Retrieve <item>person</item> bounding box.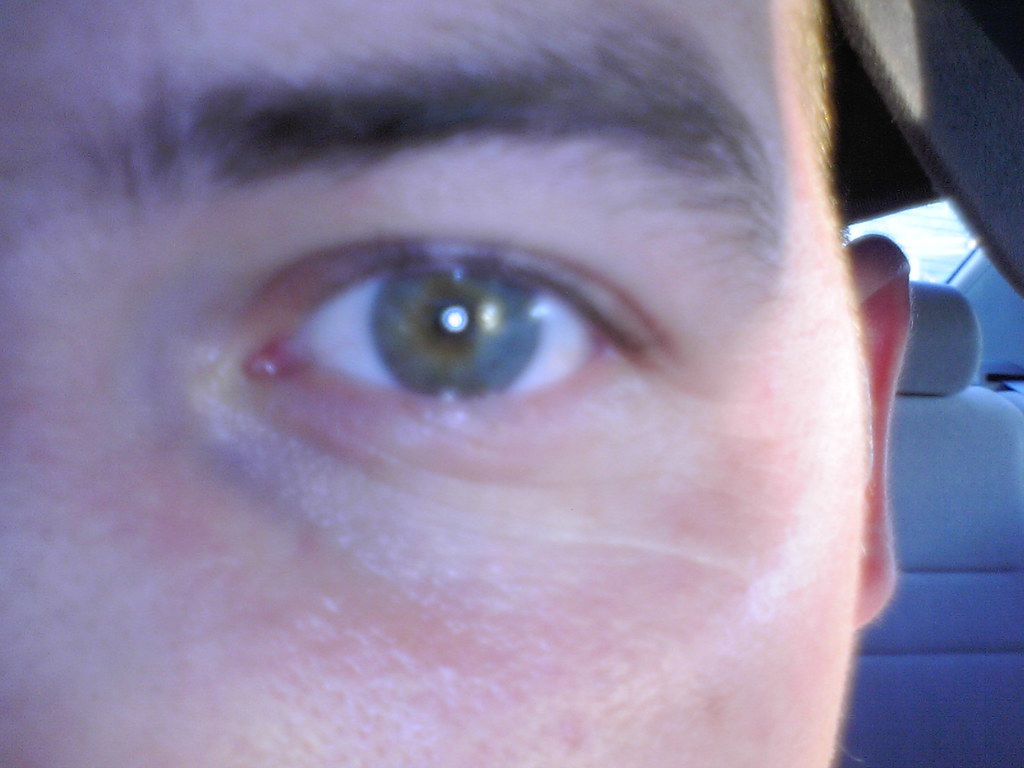
Bounding box: pyautogui.locateOnScreen(0, 0, 923, 767).
